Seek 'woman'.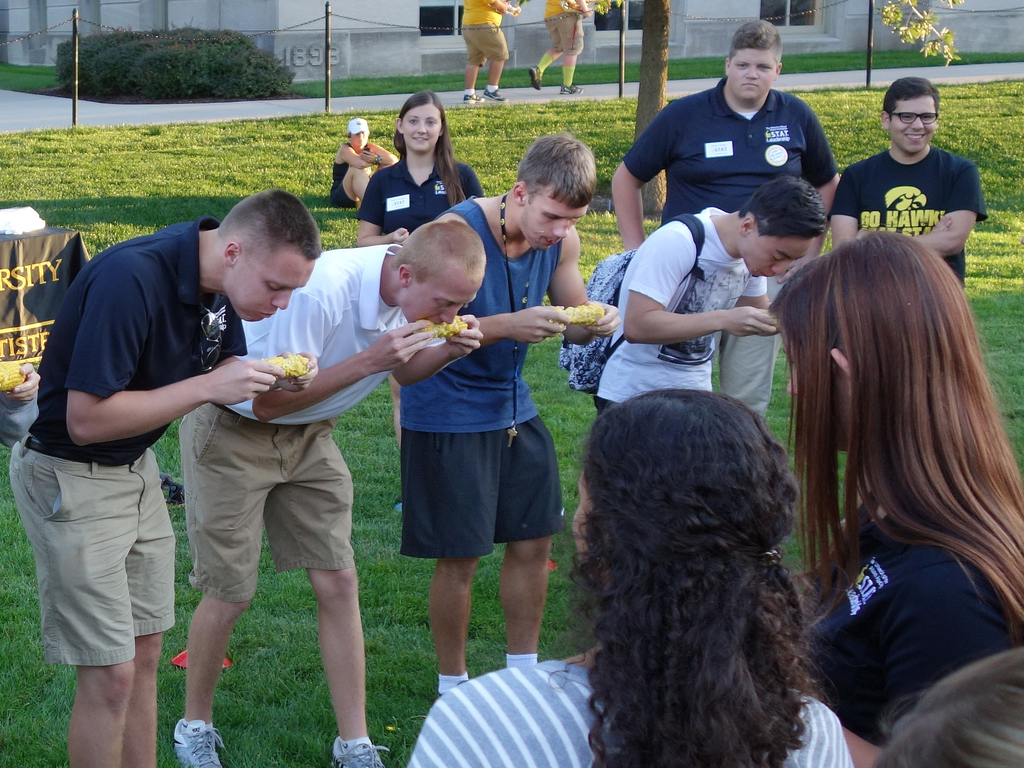
x1=355, y1=92, x2=486, y2=512.
